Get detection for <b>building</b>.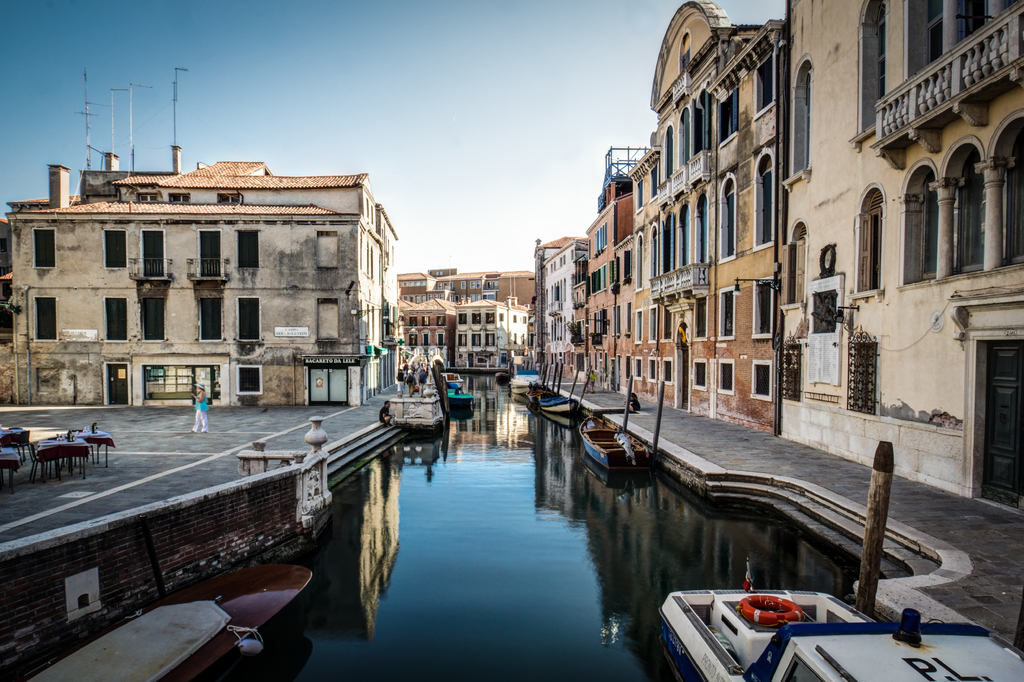
Detection: <bbox>629, 5, 787, 438</bbox>.
